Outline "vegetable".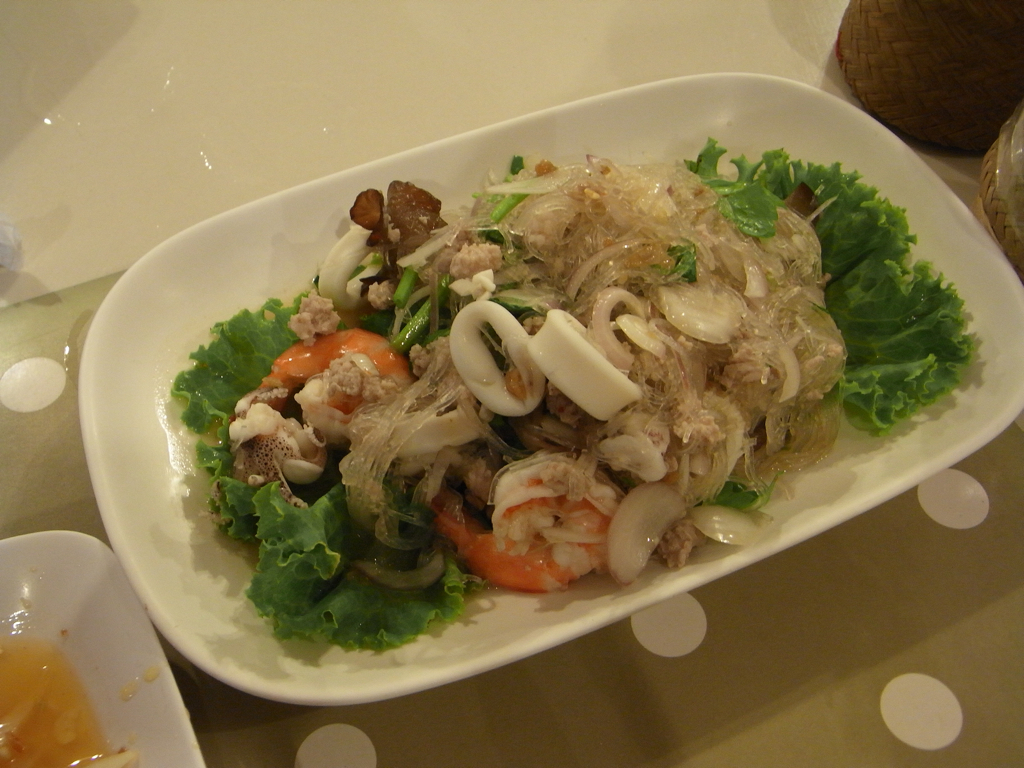
Outline: [719,475,779,523].
